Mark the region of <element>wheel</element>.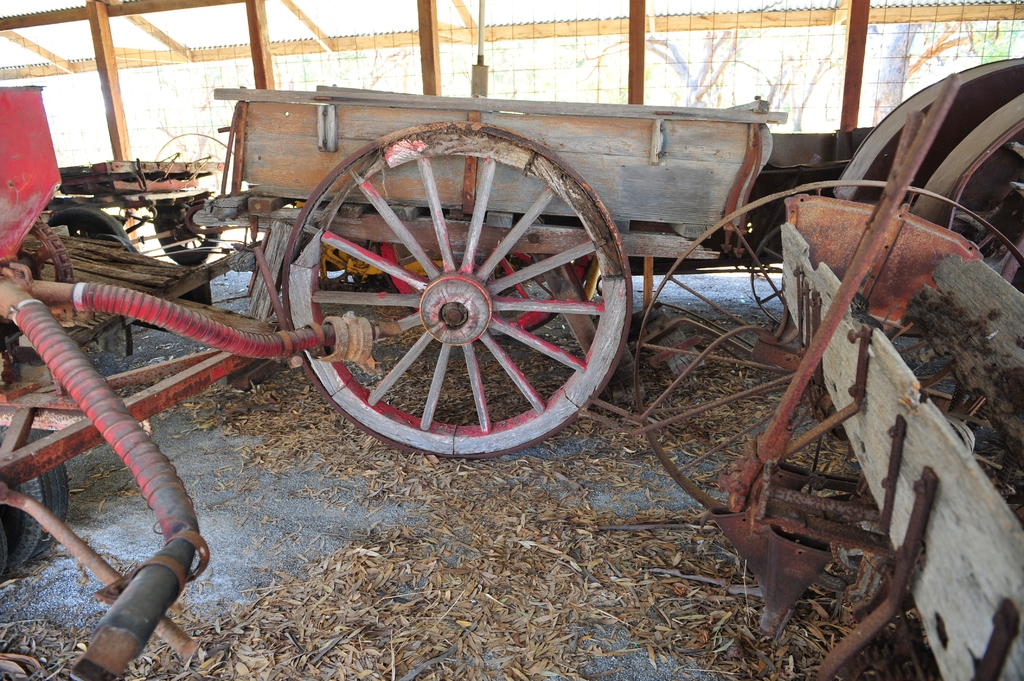
Region: (x1=0, y1=521, x2=11, y2=581).
